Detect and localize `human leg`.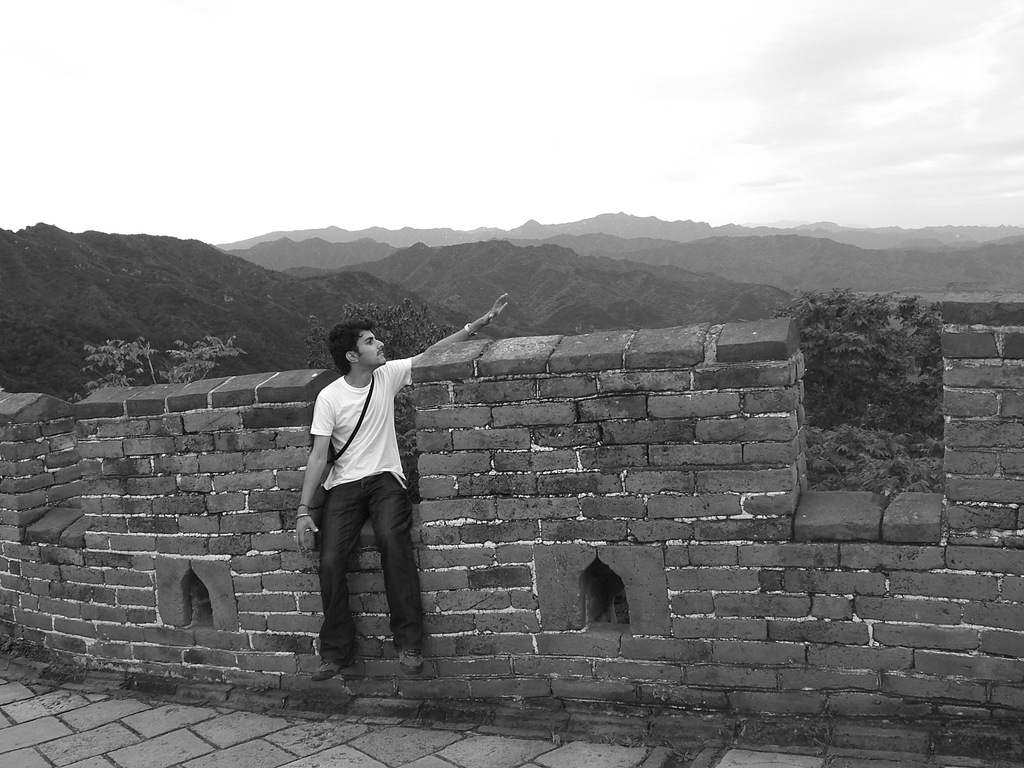
Localized at crop(313, 459, 358, 680).
